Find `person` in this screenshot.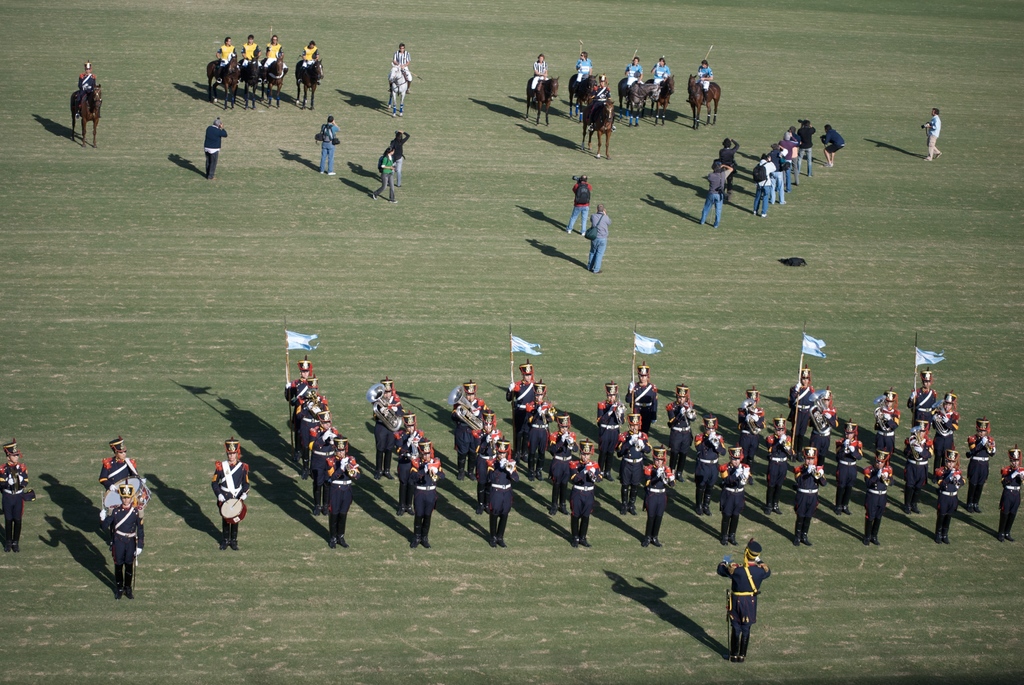
The bounding box for `person` is <box>810,388,835,471</box>.
